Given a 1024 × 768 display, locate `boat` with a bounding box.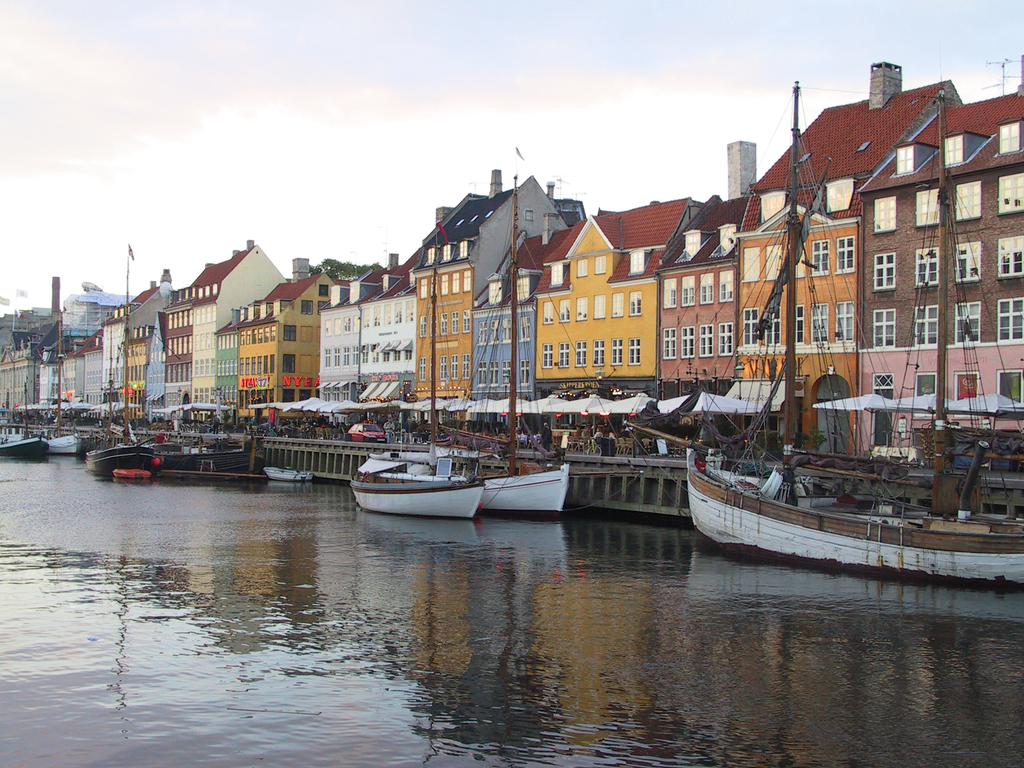
Located: Rect(260, 465, 314, 483).
